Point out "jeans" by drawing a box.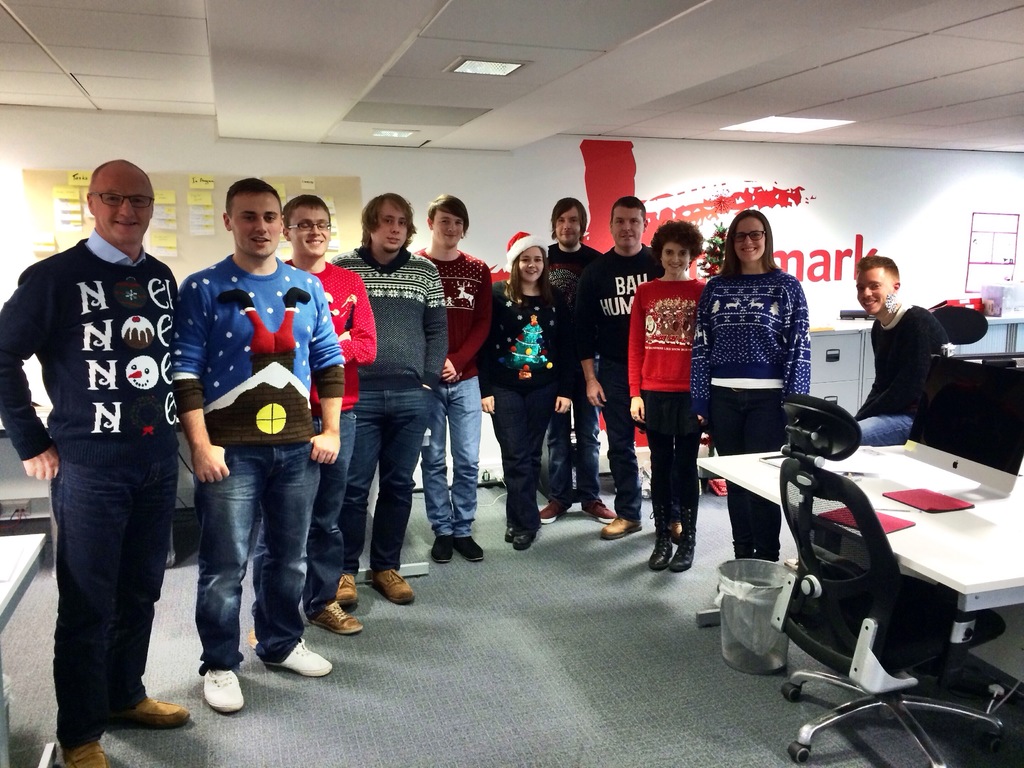
<box>550,394,601,499</box>.
